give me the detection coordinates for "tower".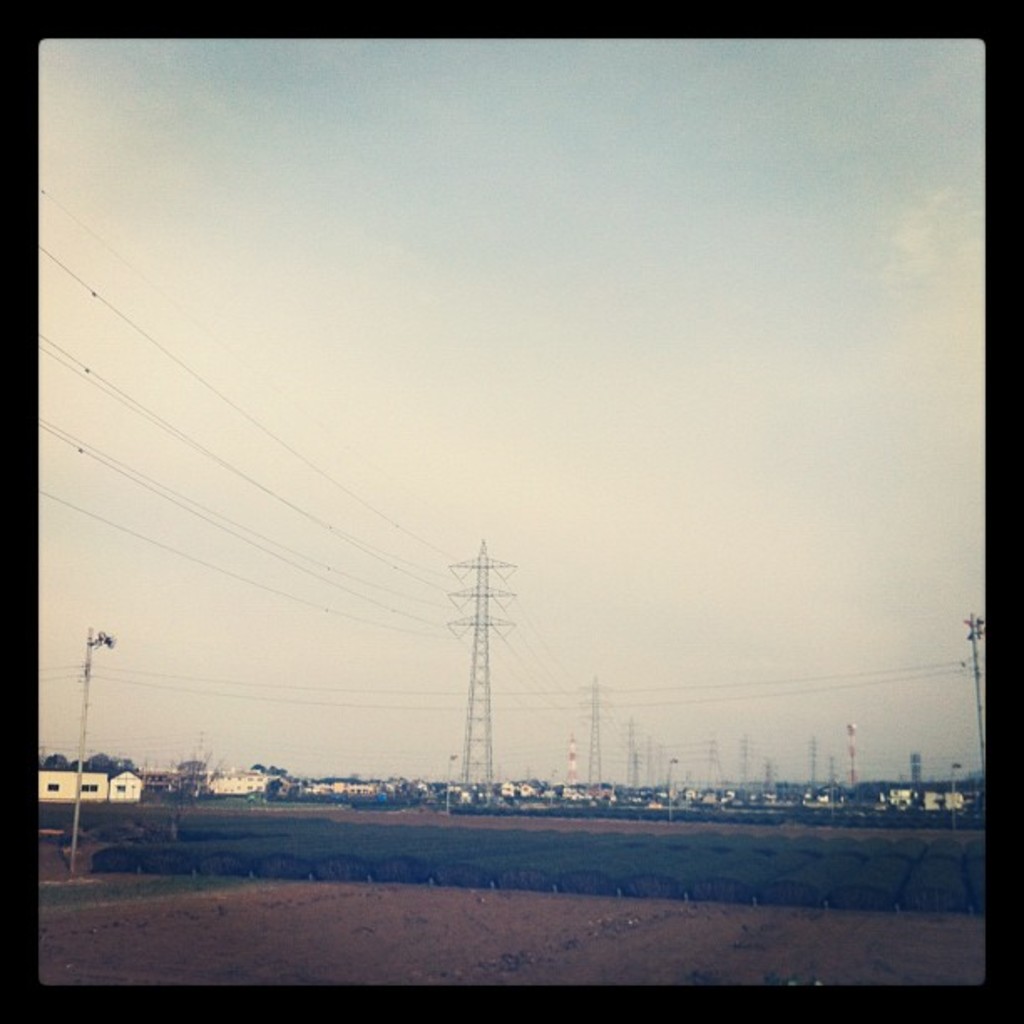
830 755 835 785.
